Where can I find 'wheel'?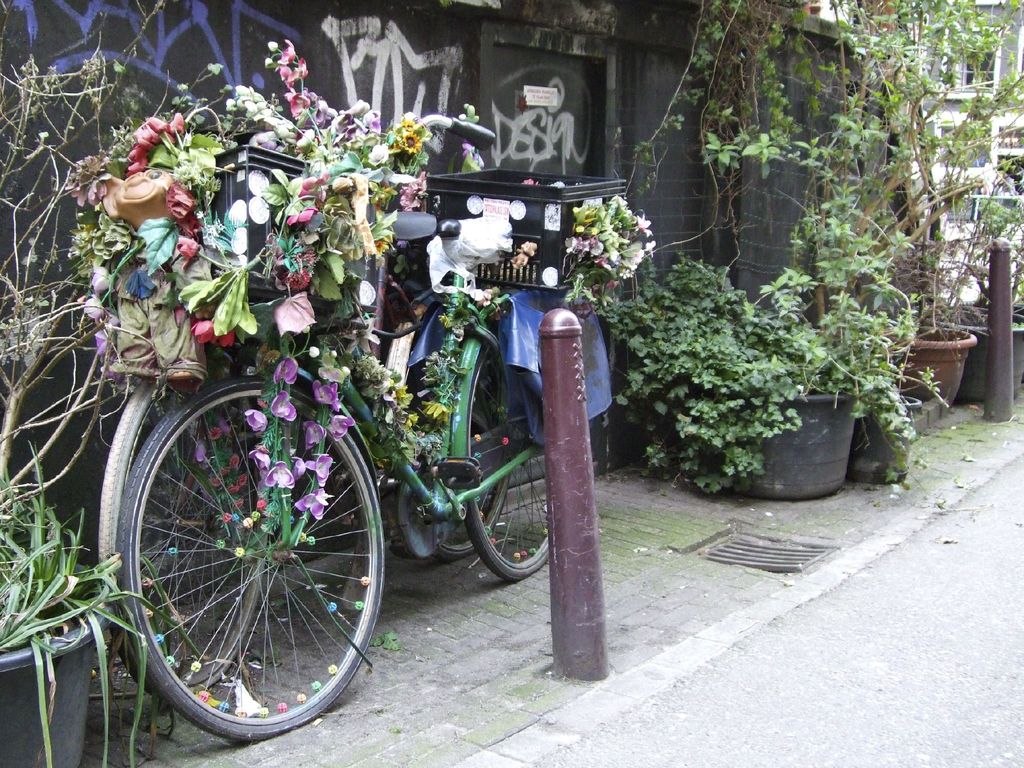
You can find it at (x1=436, y1=350, x2=513, y2=558).
